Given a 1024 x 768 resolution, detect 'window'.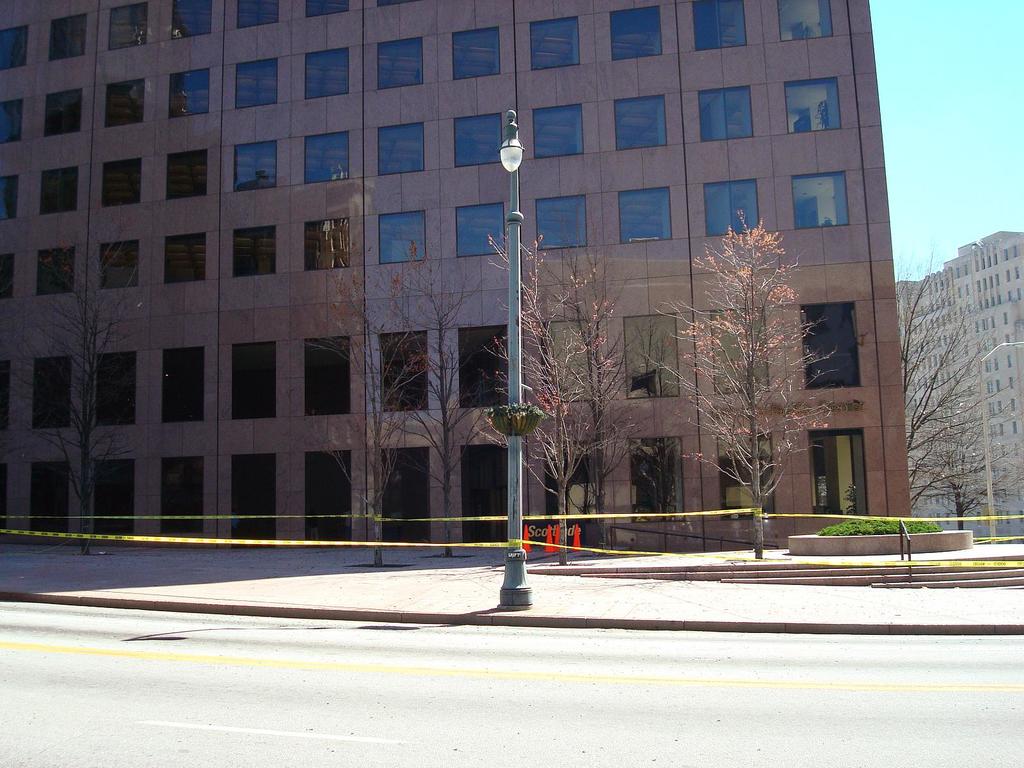
bbox(376, 0, 403, 8).
